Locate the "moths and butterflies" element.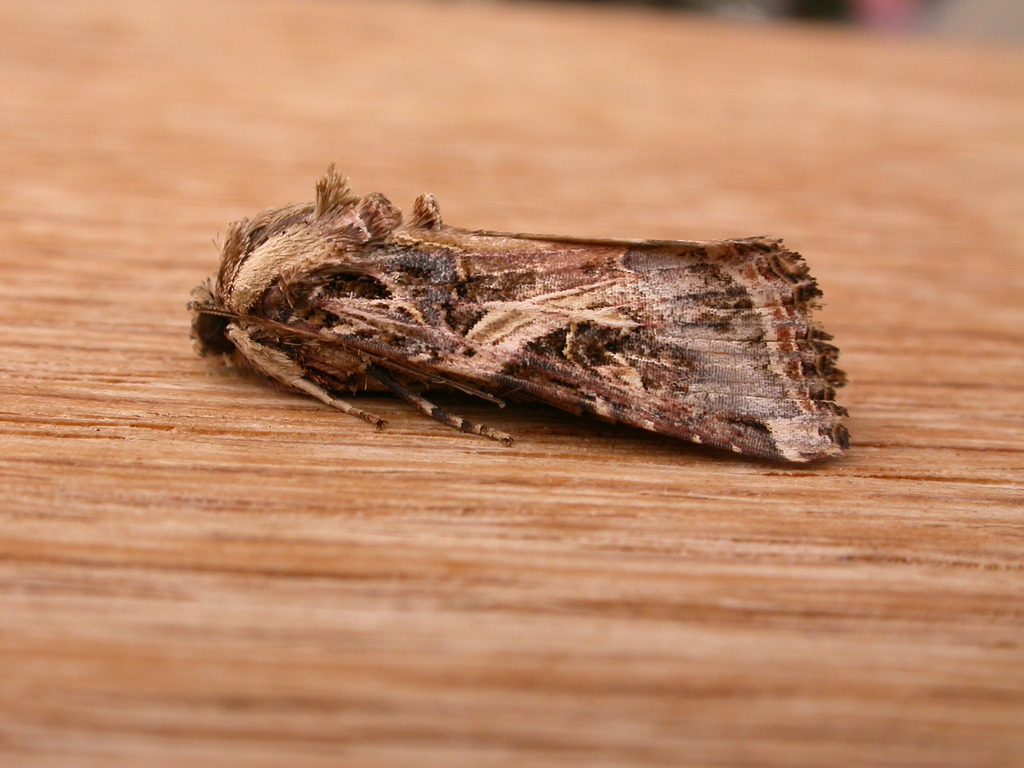
Element bbox: [179,161,852,458].
